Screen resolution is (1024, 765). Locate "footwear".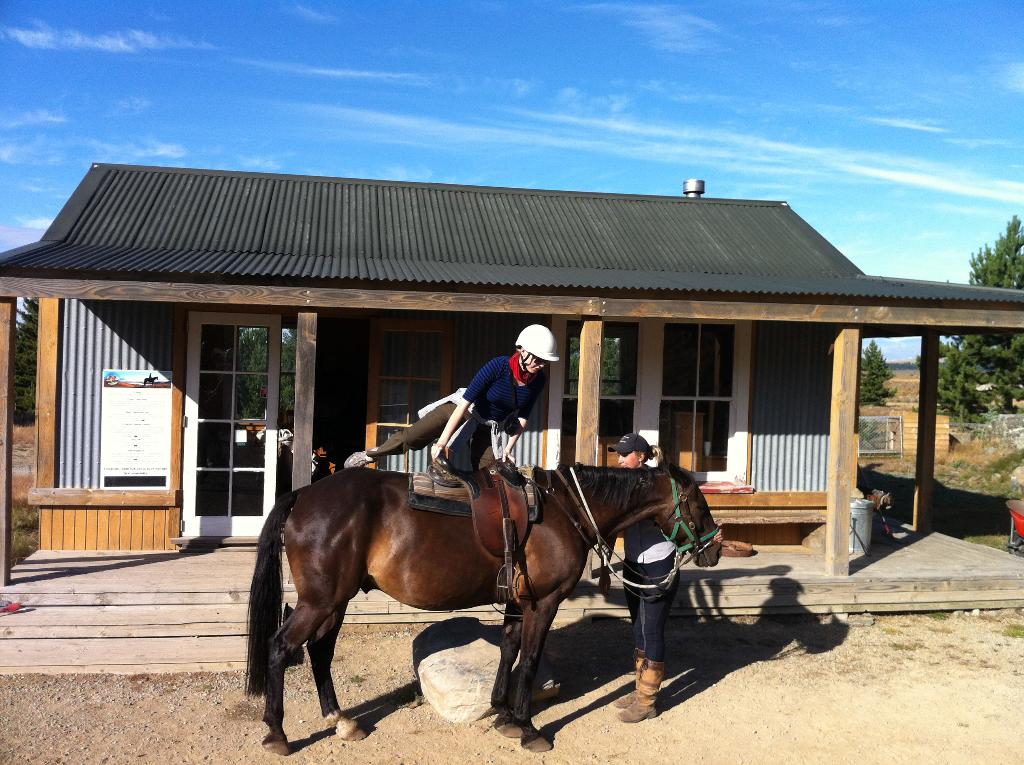
crop(616, 659, 666, 724).
